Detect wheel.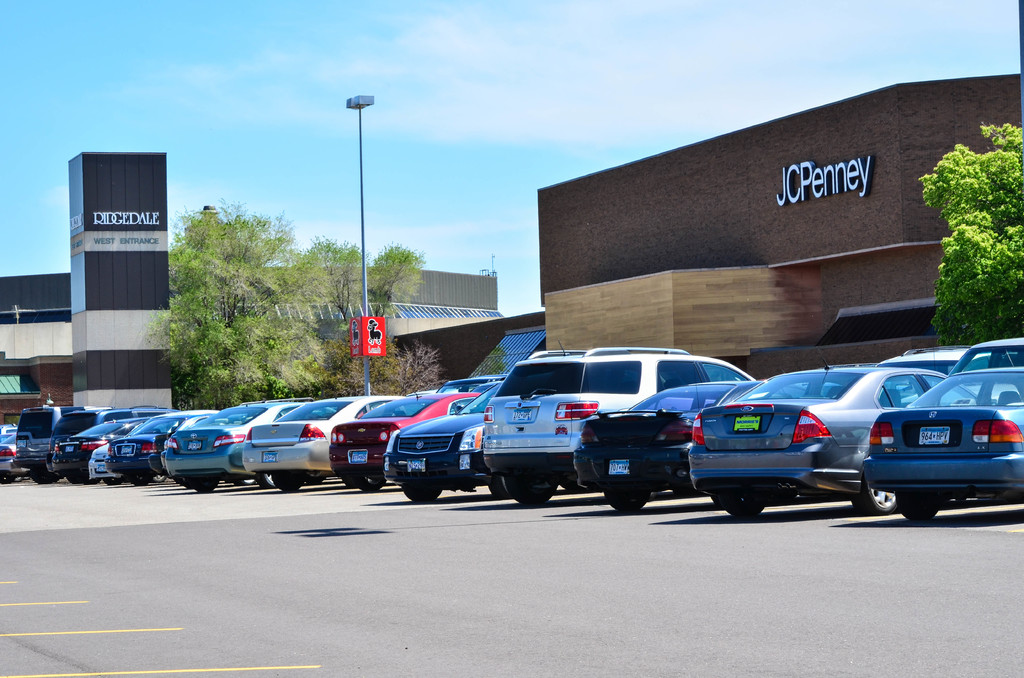
Detected at {"left": 713, "top": 488, "right": 763, "bottom": 520}.
